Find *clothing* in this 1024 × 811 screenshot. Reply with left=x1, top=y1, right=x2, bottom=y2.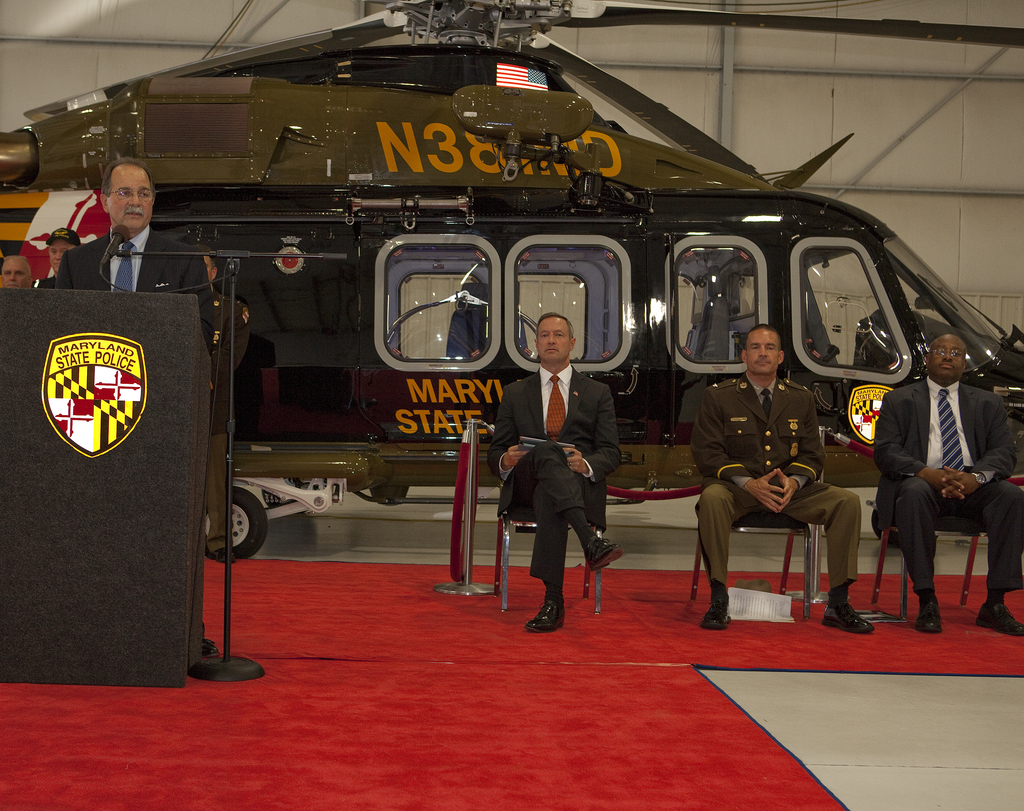
left=205, top=288, right=248, bottom=549.
